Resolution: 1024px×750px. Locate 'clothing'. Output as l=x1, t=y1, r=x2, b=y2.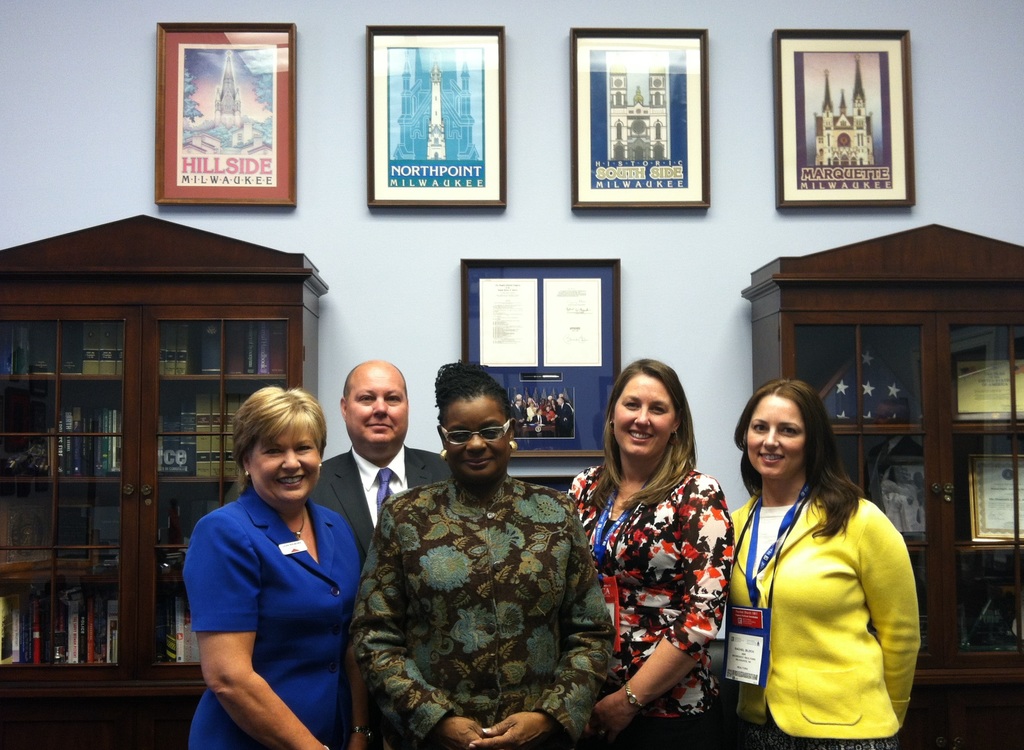
l=181, t=487, r=364, b=749.
